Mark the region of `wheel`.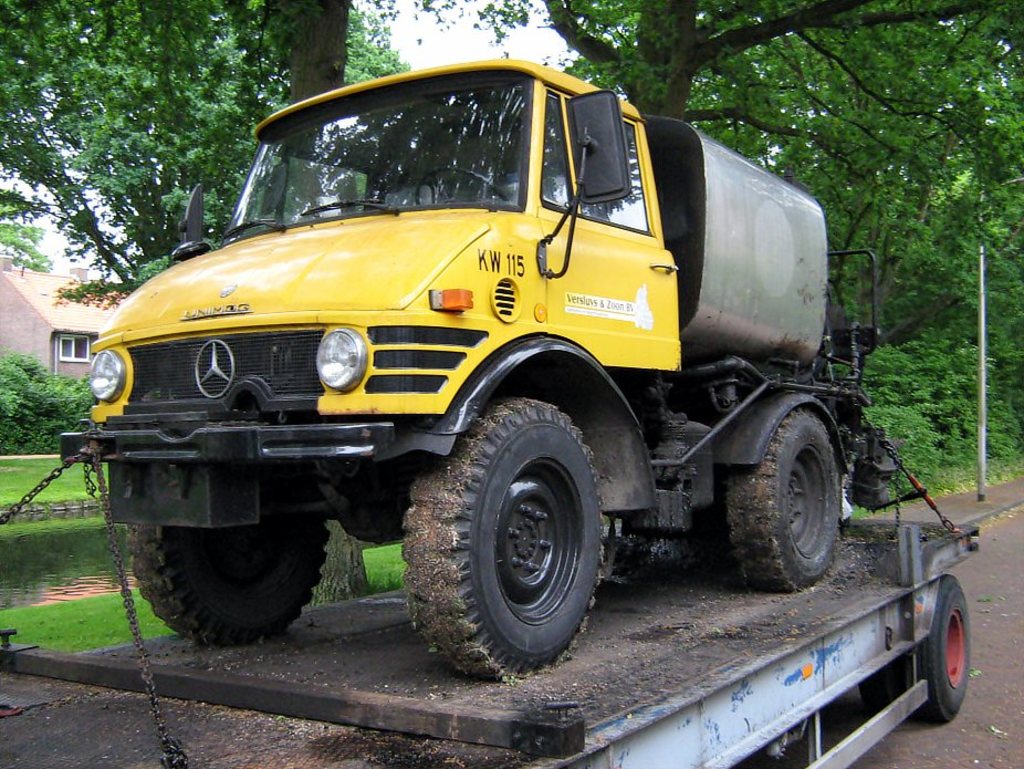
Region: <box>854,574,974,723</box>.
